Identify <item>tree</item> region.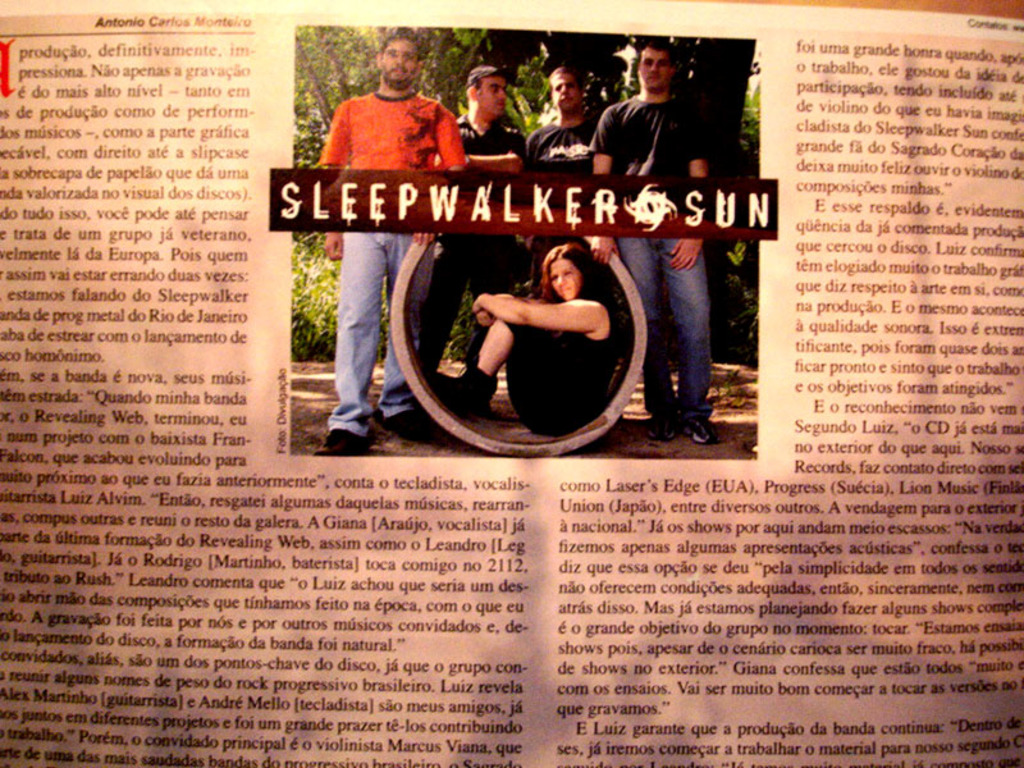
Region: 293, 26, 532, 238.
